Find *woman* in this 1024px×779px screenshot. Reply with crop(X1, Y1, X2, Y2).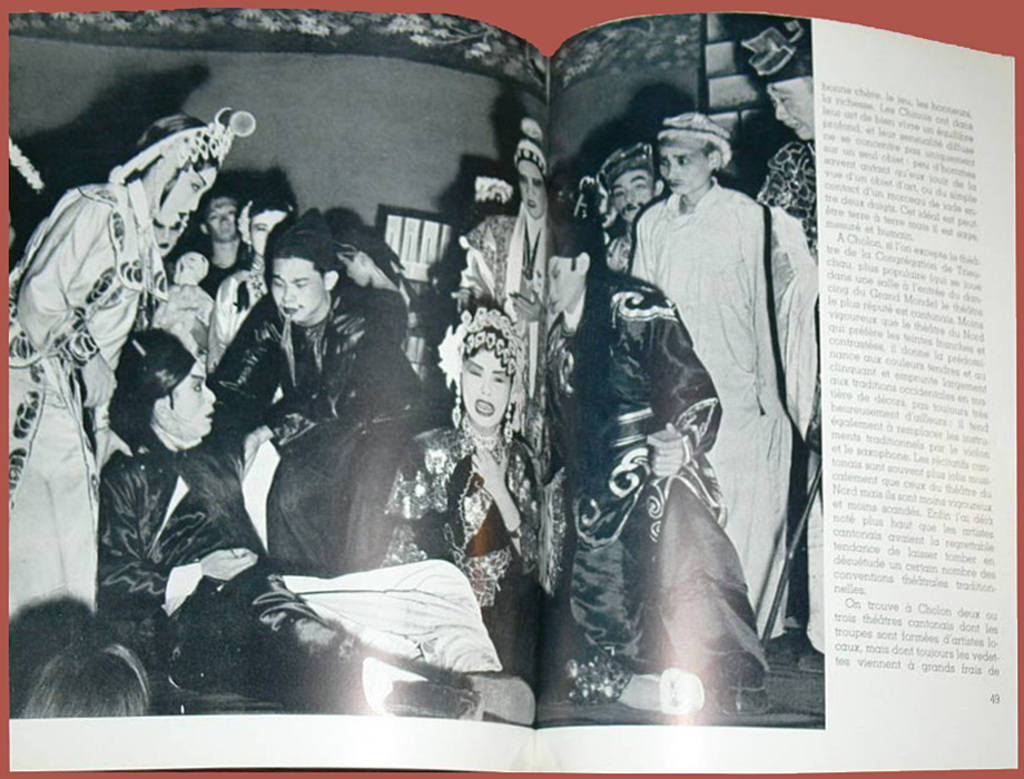
crop(449, 114, 561, 455).
